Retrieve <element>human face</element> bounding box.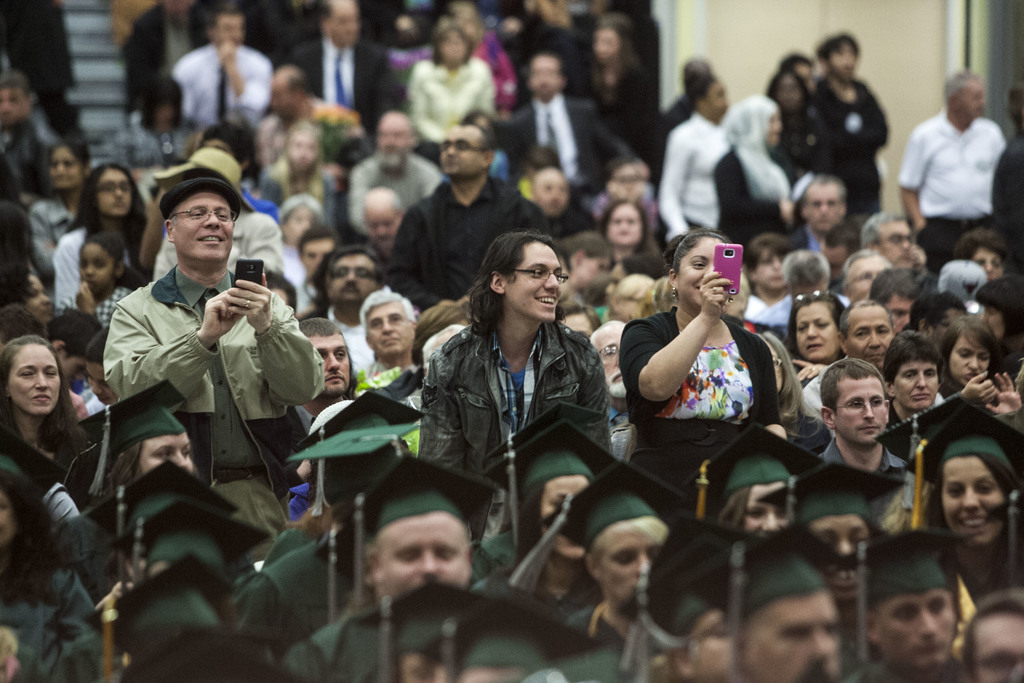
Bounding box: locate(77, 240, 116, 294).
